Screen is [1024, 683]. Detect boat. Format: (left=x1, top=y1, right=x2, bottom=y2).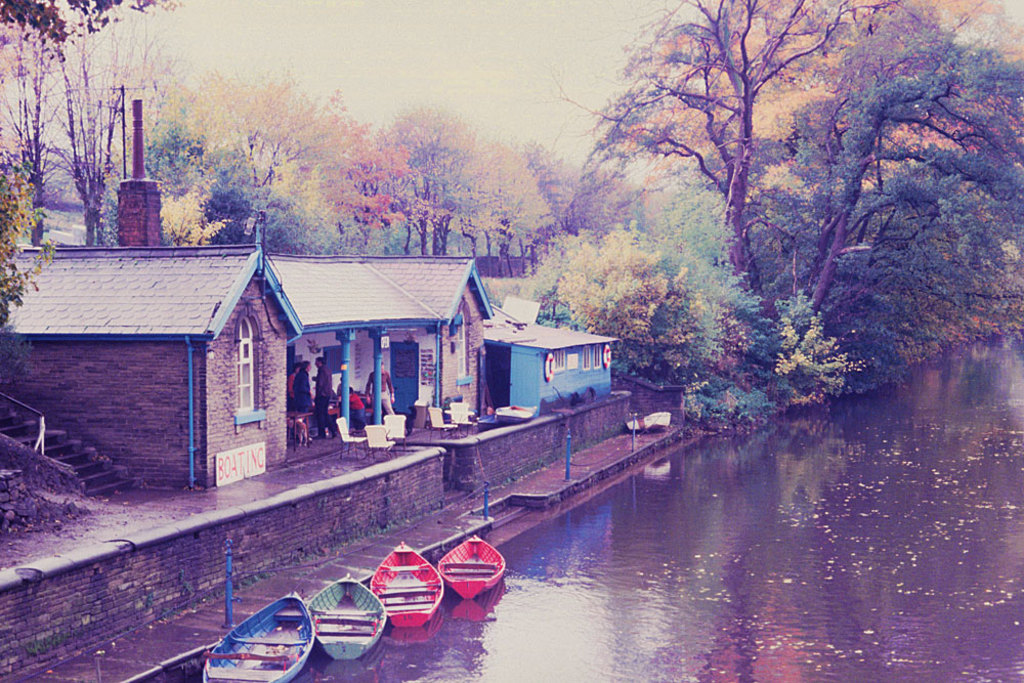
(left=435, top=532, right=511, bottom=599).
